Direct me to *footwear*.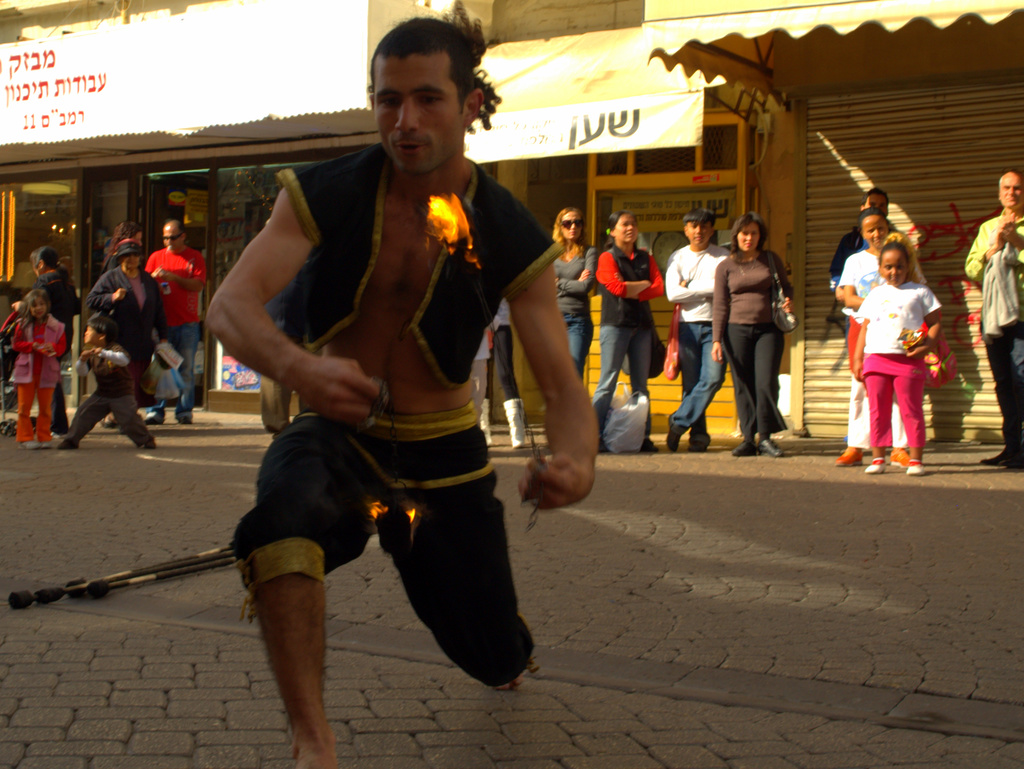
Direction: left=504, top=397, right=525, bottom=448.
